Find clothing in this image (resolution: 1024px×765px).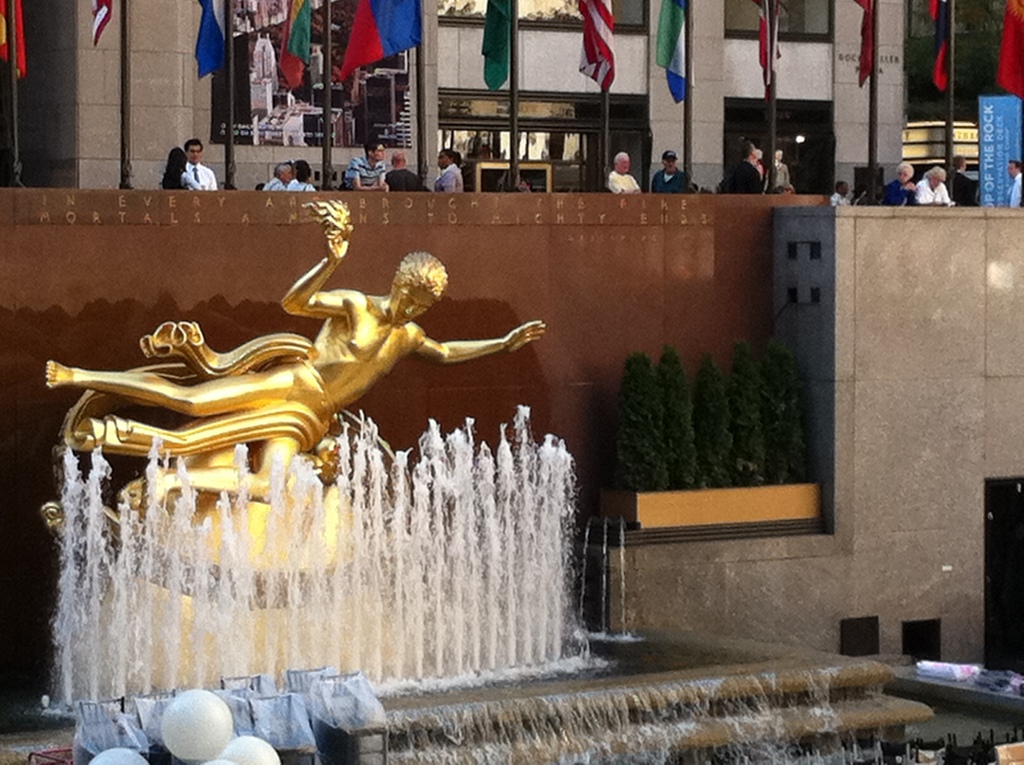
(385,165,422,187).
